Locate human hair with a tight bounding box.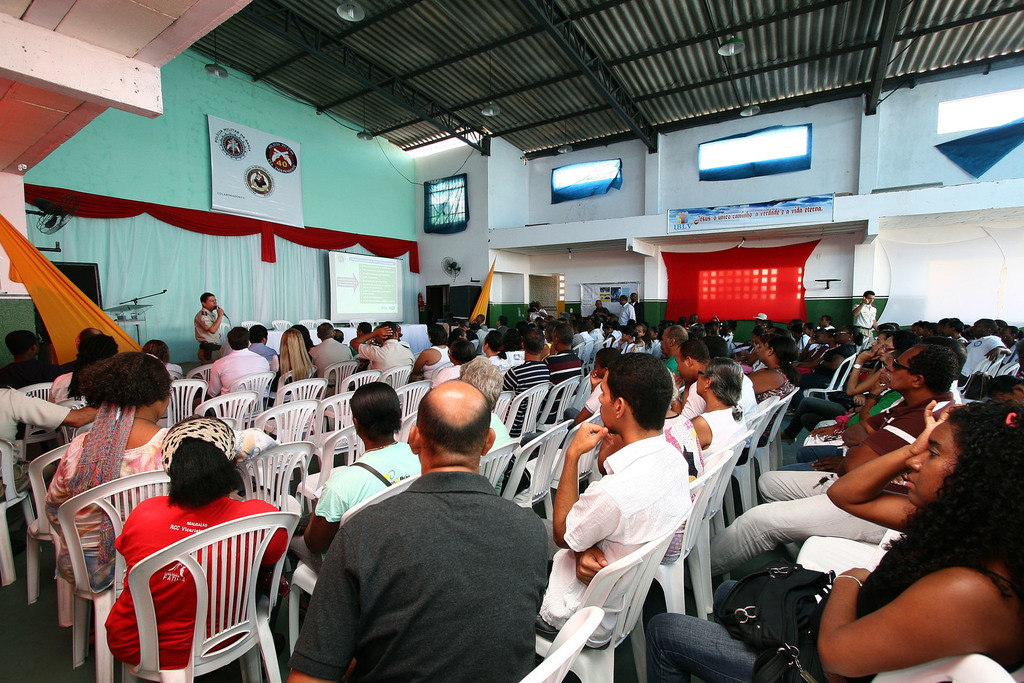
[682, 338, 710, 357].
